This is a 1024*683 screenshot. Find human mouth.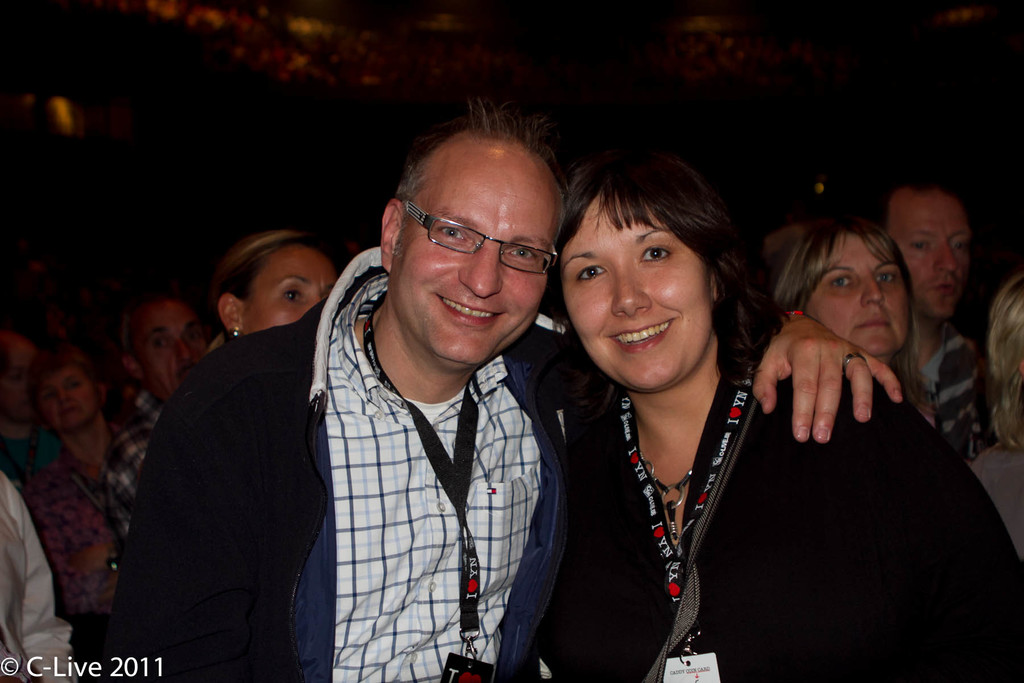
Bounding box: box(850, 317, 892, 333).
